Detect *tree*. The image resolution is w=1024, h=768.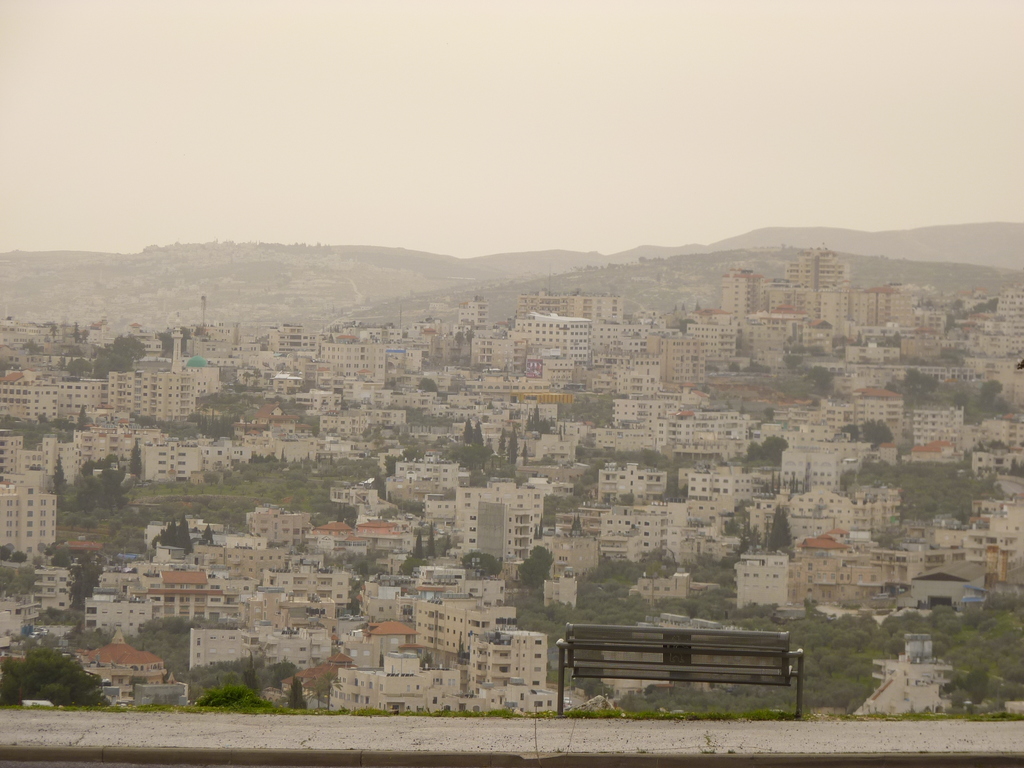
pyautogui.locateOnScreen(92, 345, 133, 380).
